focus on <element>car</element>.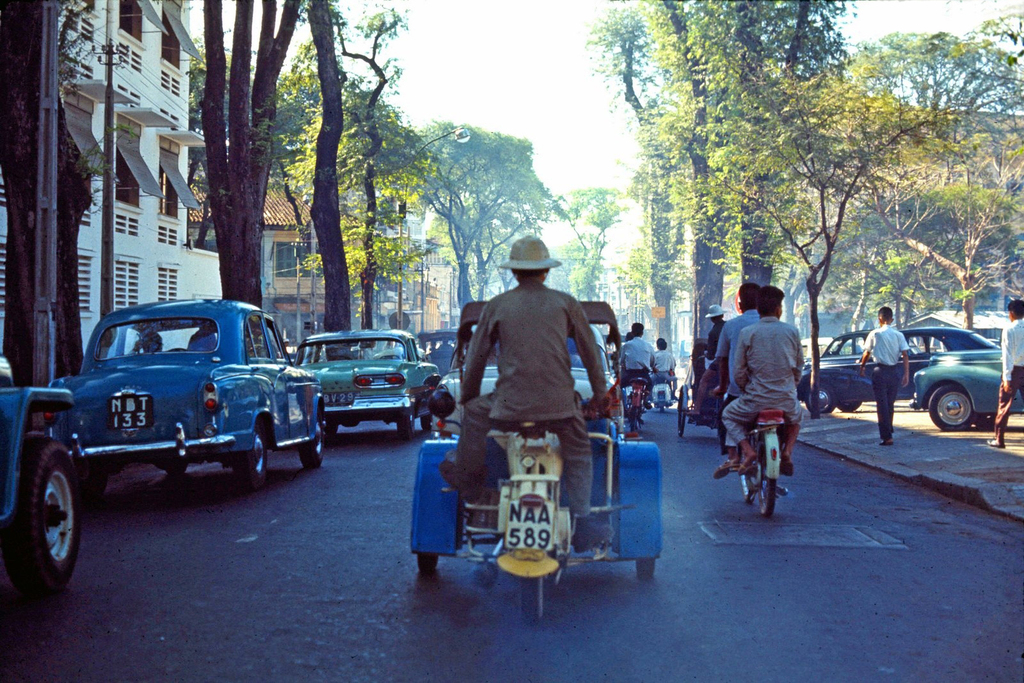
Focused at rect(292, 326, 439, 436).
